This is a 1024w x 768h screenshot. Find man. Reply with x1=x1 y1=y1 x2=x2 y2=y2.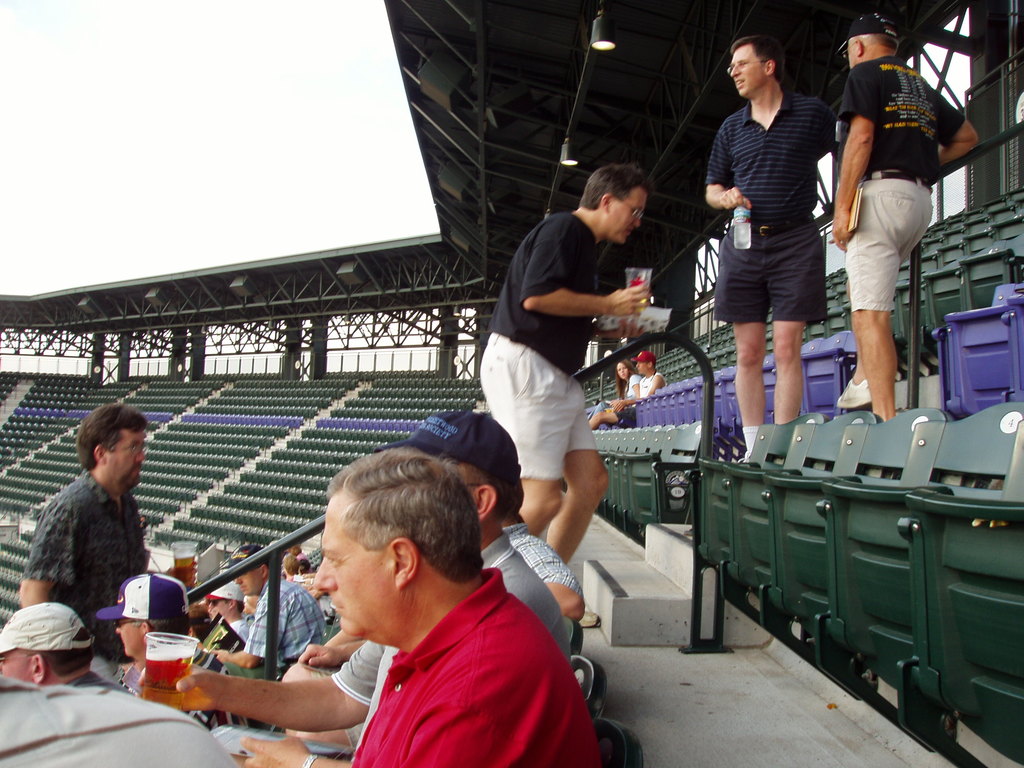
x1=136 y1=412 x2=572 y2=730.
